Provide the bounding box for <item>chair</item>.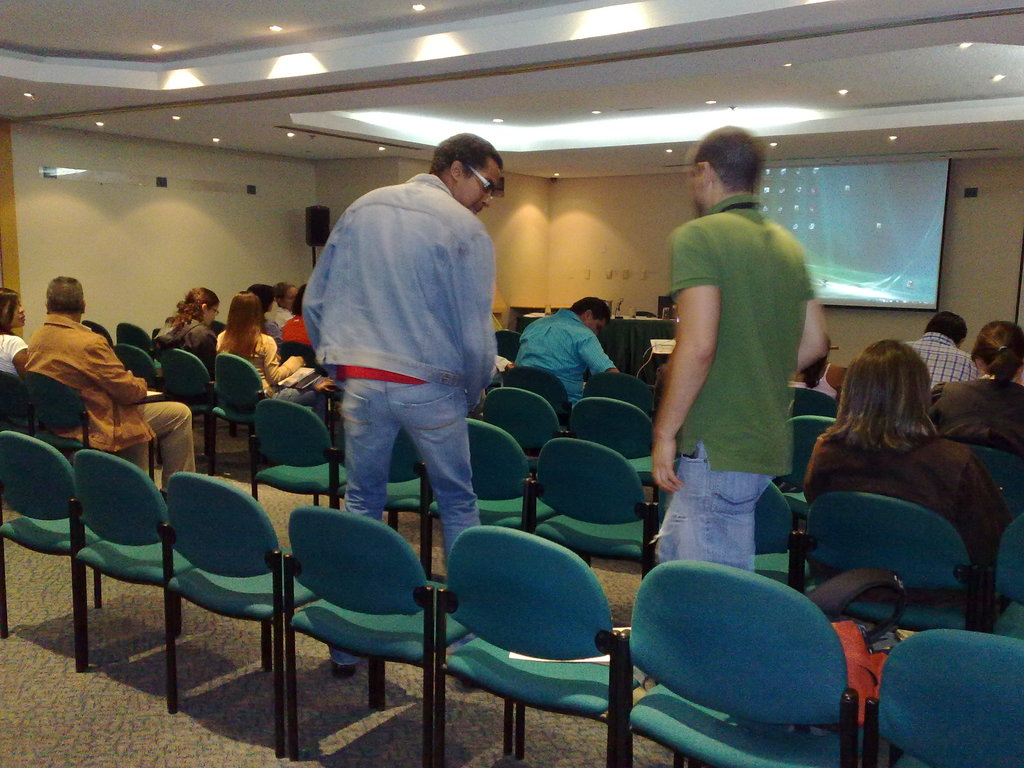
<bbox>863, 628, 1023, 767</bbox>.
